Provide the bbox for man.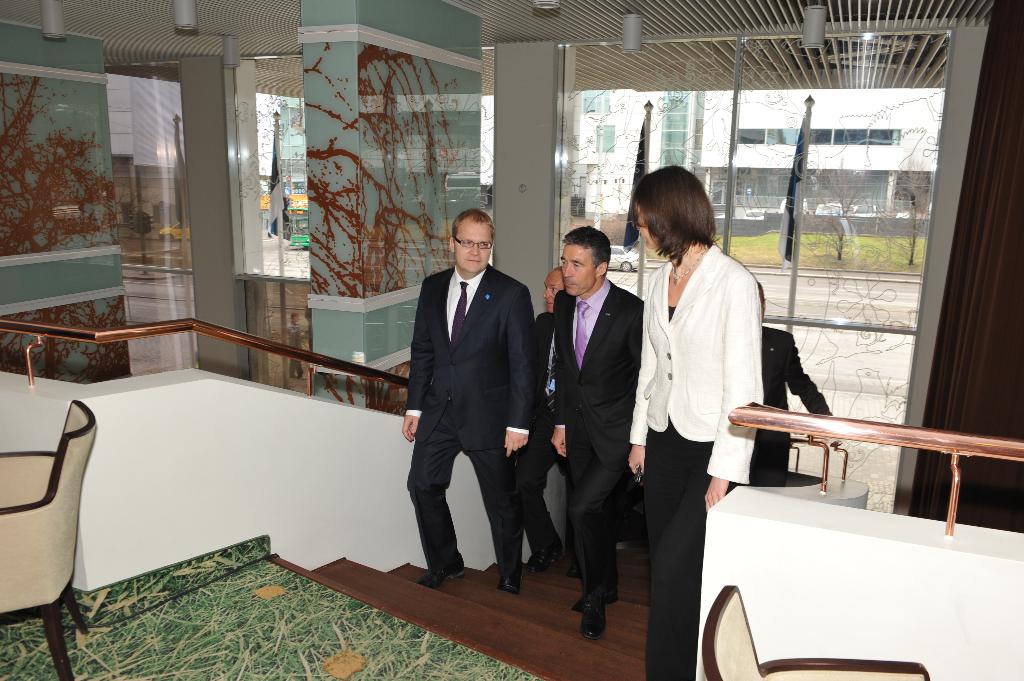
select_region(551, 222, 670, 641).
